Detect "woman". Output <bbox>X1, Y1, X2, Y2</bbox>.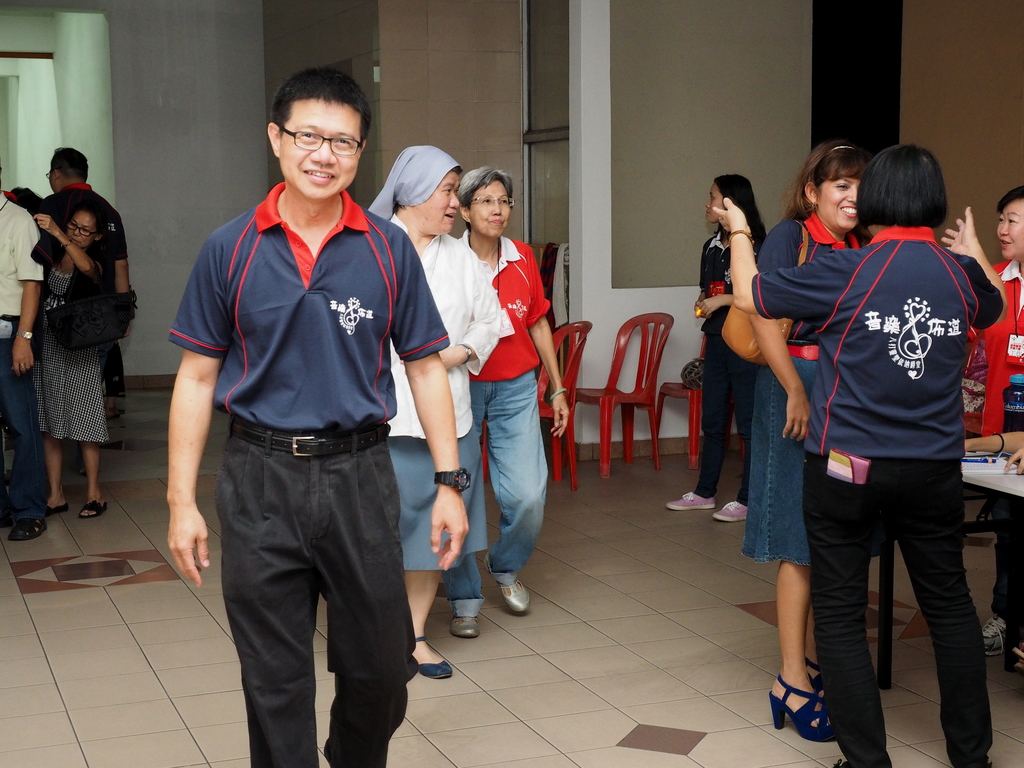
<bbox>670, 172, 768, 524</bbox>.
